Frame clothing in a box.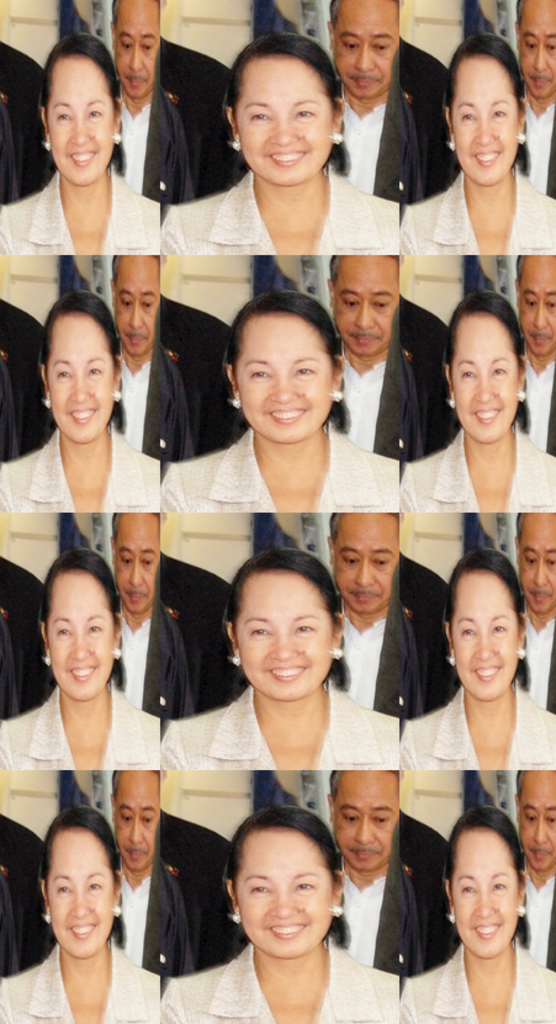
(508, 874, 555, 966).
